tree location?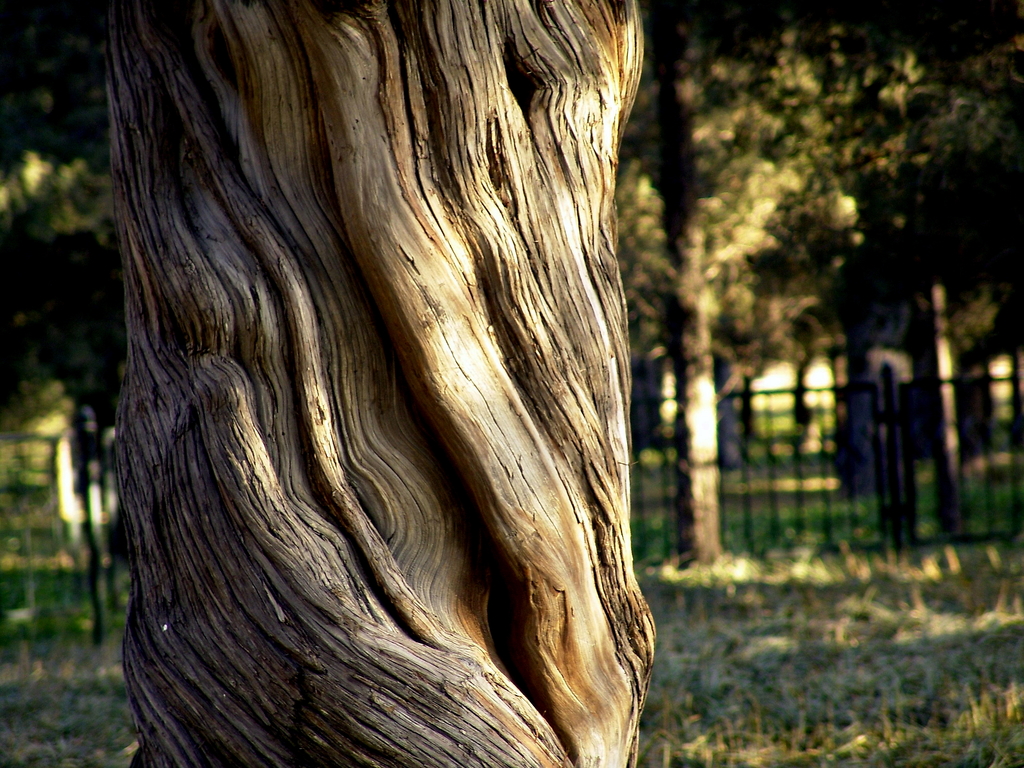
<bbox>121, 1, 656, 762</bbox>
